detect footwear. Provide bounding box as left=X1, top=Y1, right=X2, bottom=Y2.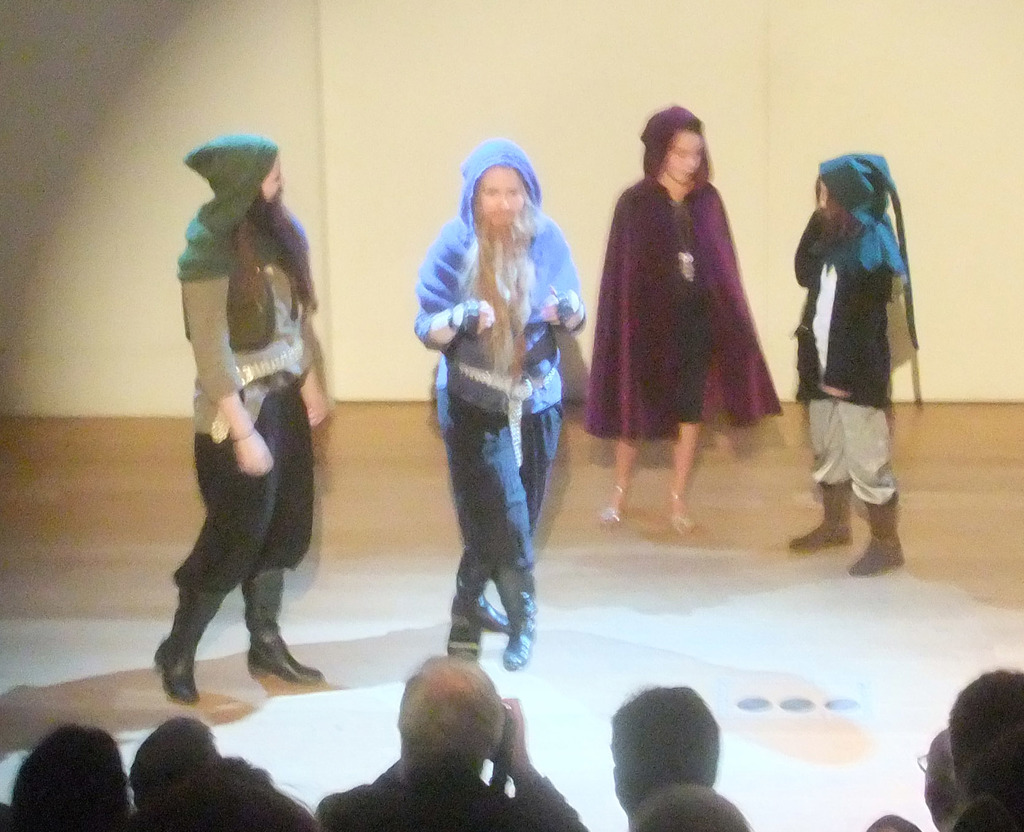
left=664, top=485, right=703, bottom=539.
